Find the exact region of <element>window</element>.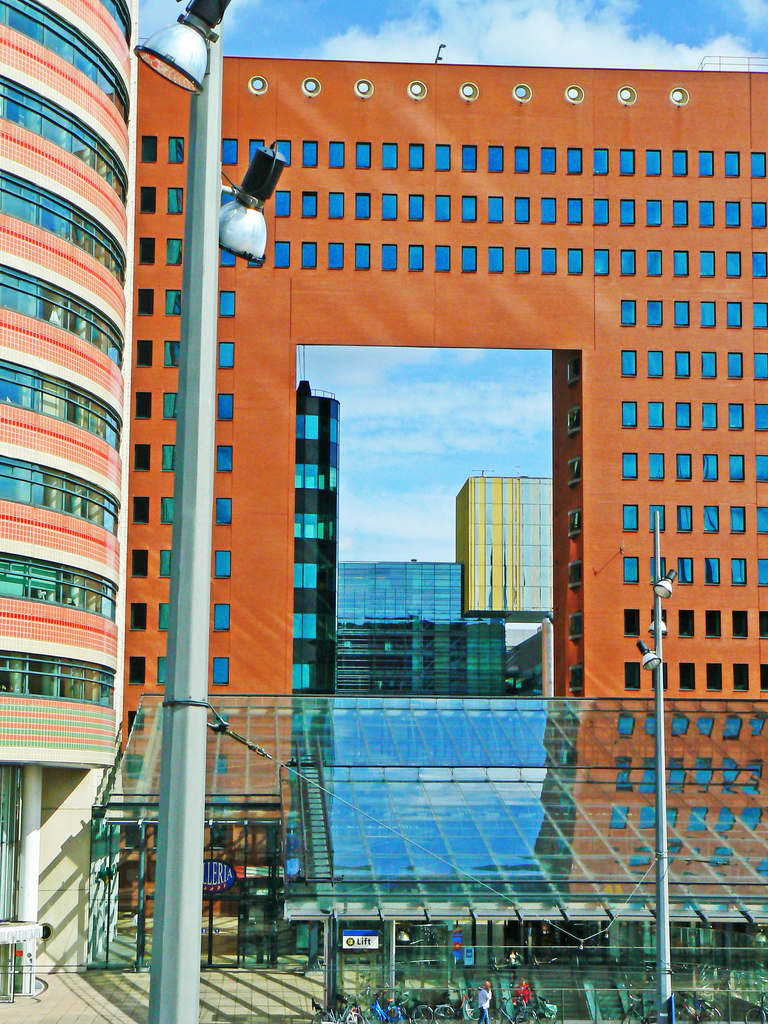
Exact region: [x1=275, y1=191, x2=292, y2=214].
